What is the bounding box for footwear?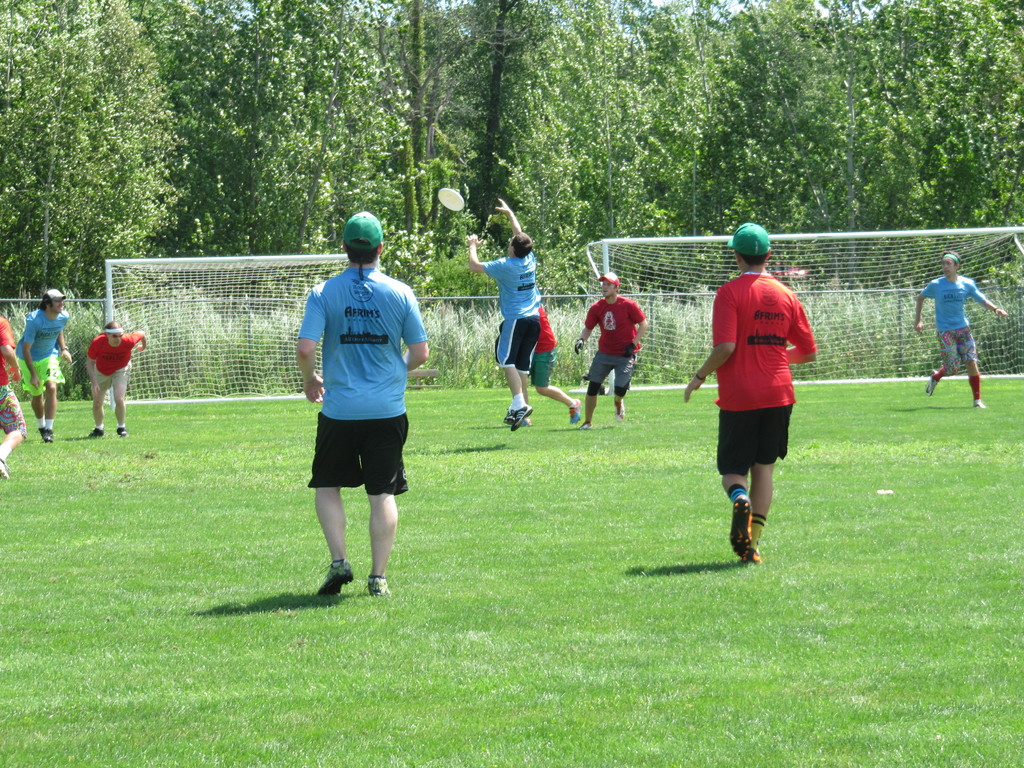
detection(968, 398, 990, 418).
